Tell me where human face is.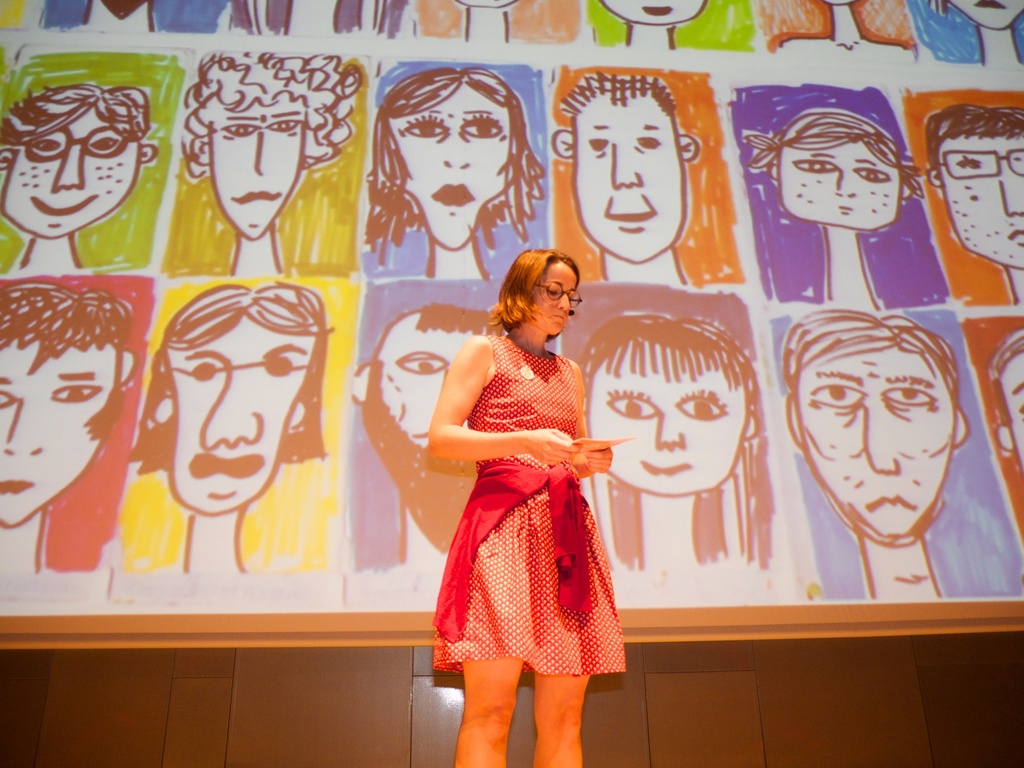
human face is at [left=376, top=322, right=490, bottom=454].
